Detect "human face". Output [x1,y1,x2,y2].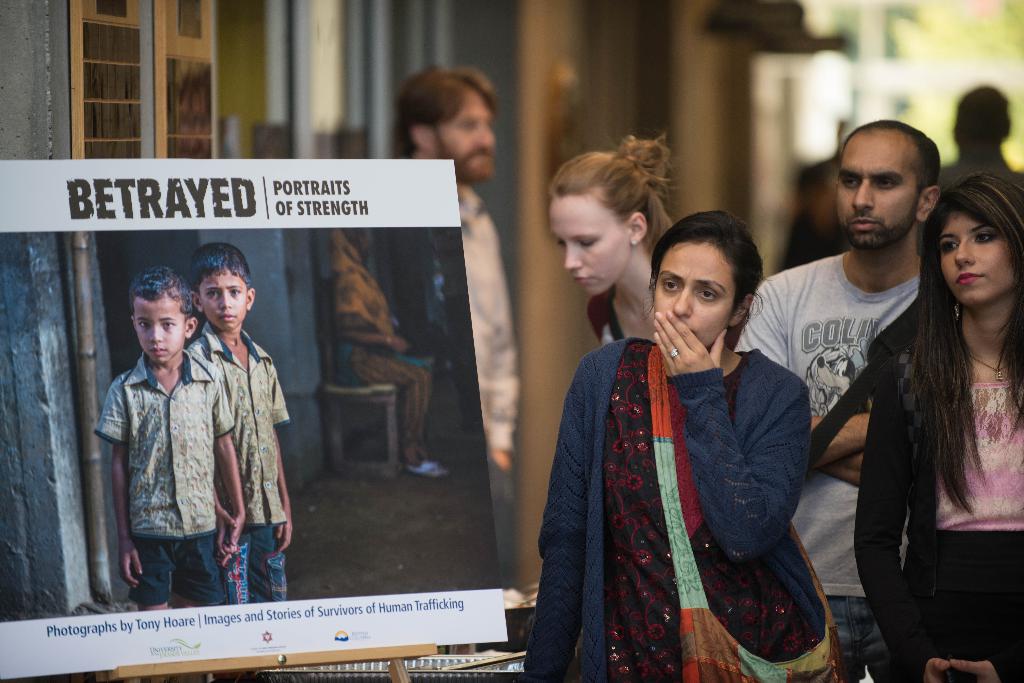
[202,262,246,330].
